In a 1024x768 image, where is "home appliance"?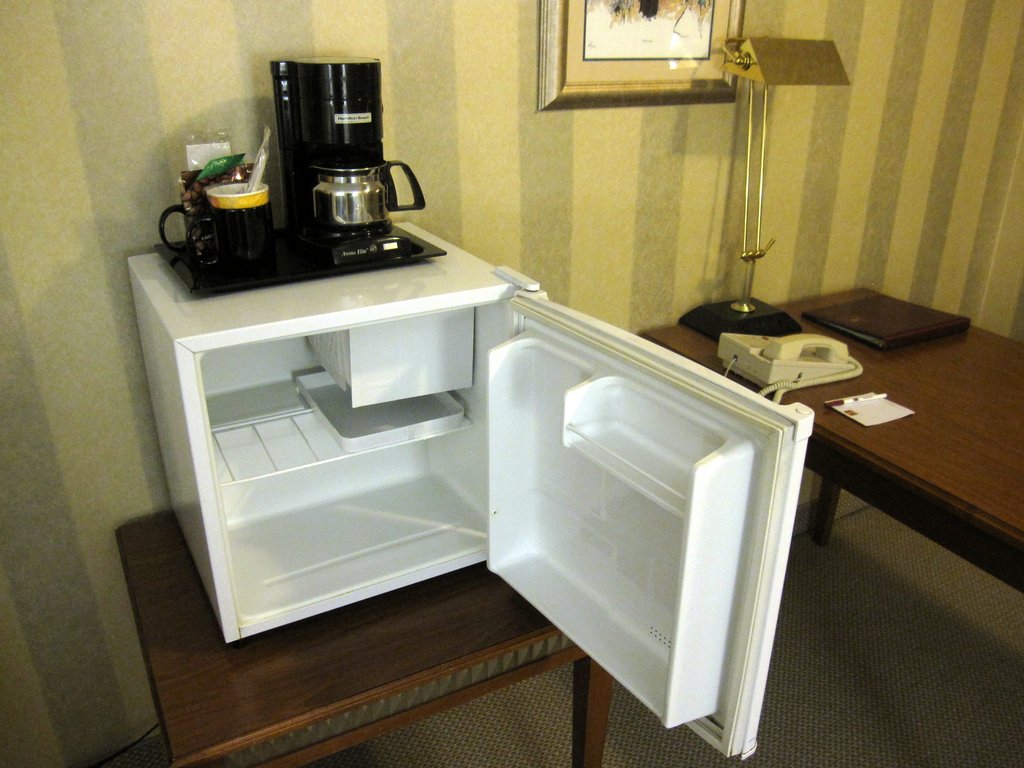
678 39 850 344.
